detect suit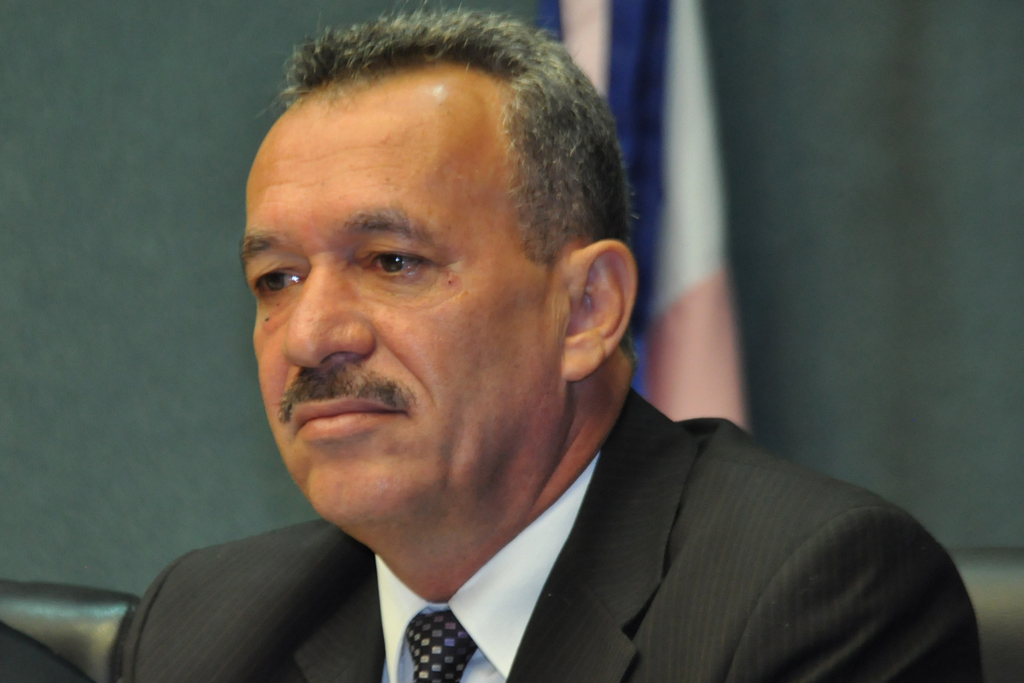
[x1=221, y1=377, x2=1000, y2=682]
